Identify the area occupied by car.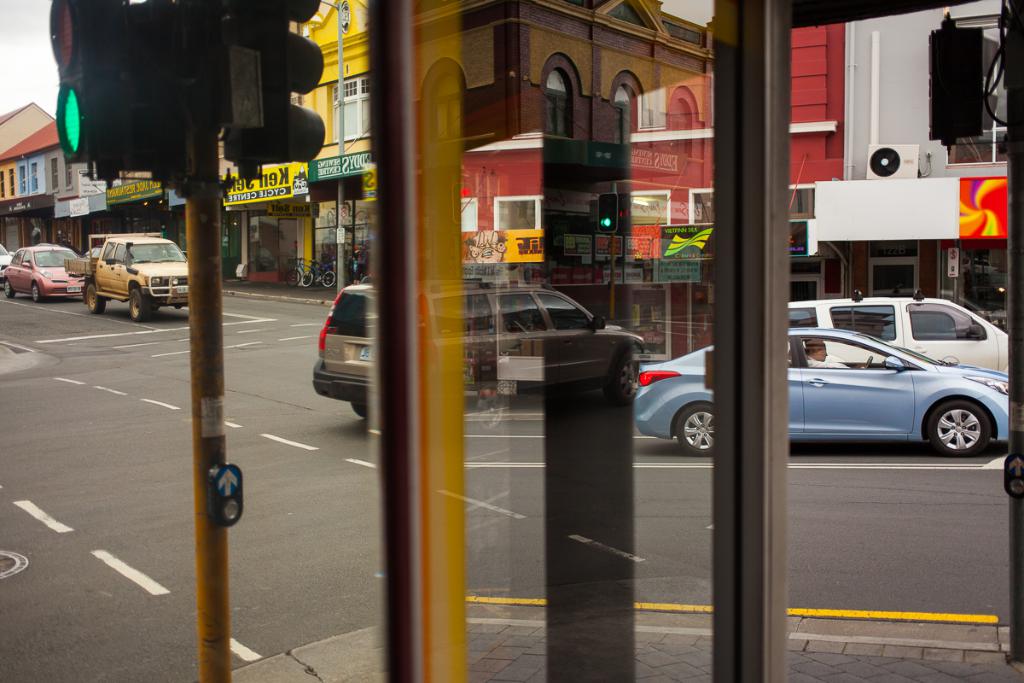
Area: [left=312, top=289, right=651, bottom=418].
